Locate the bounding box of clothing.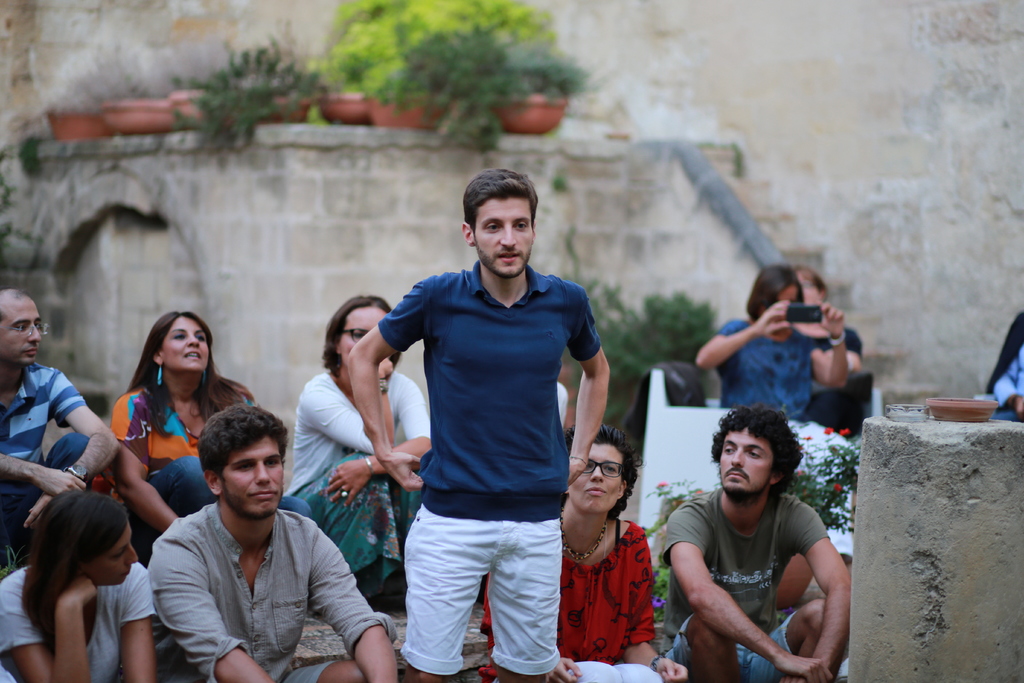
Bounding box: [671,491,840,629].
